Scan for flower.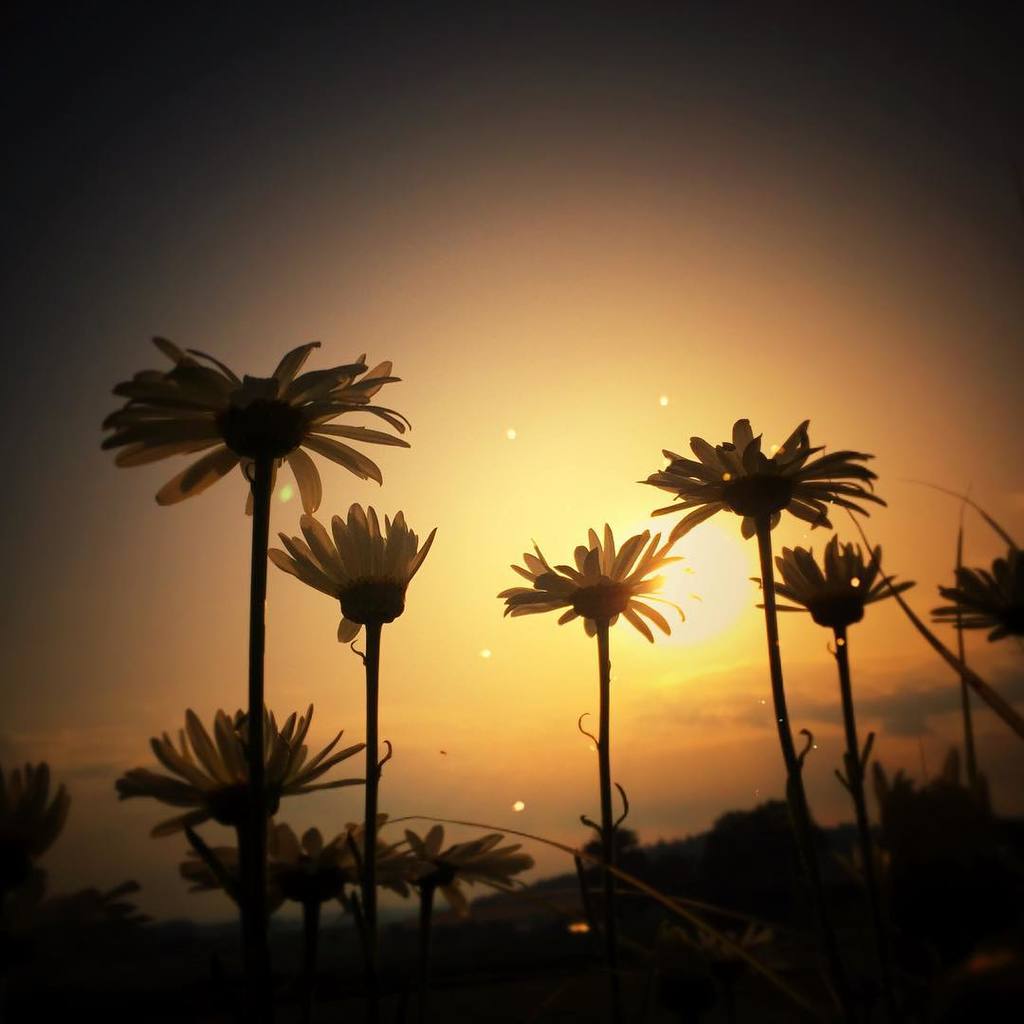
Scan result: box=[491, 512, 704, 647].
